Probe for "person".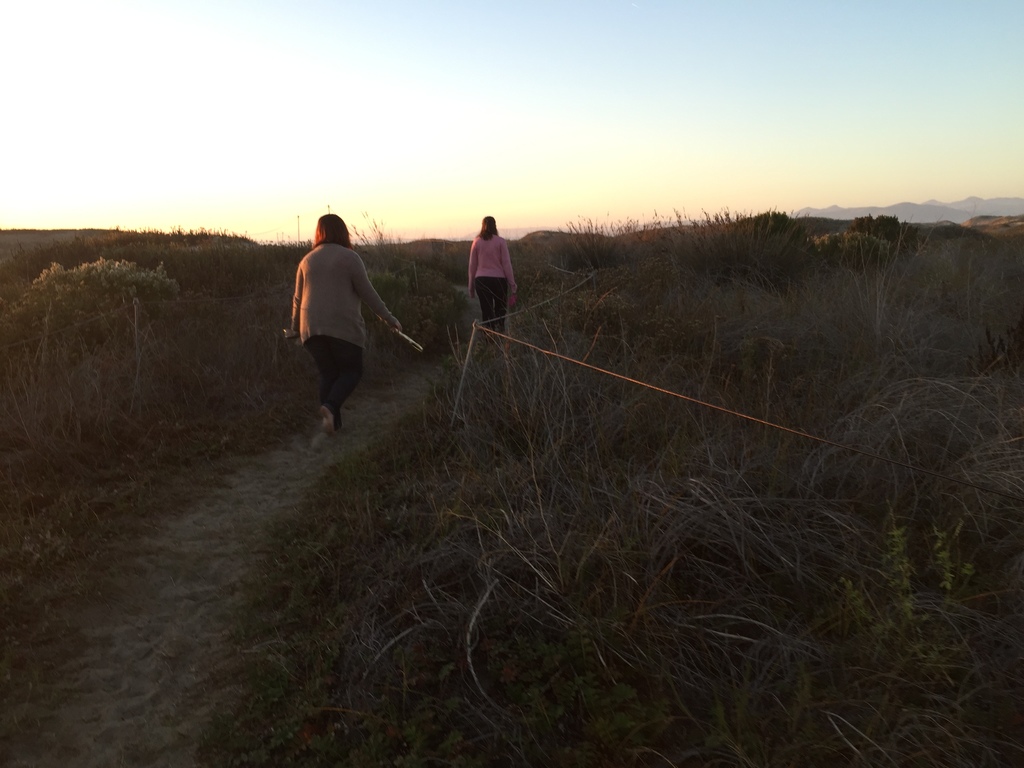
Probe result: [283,212,404,425].
